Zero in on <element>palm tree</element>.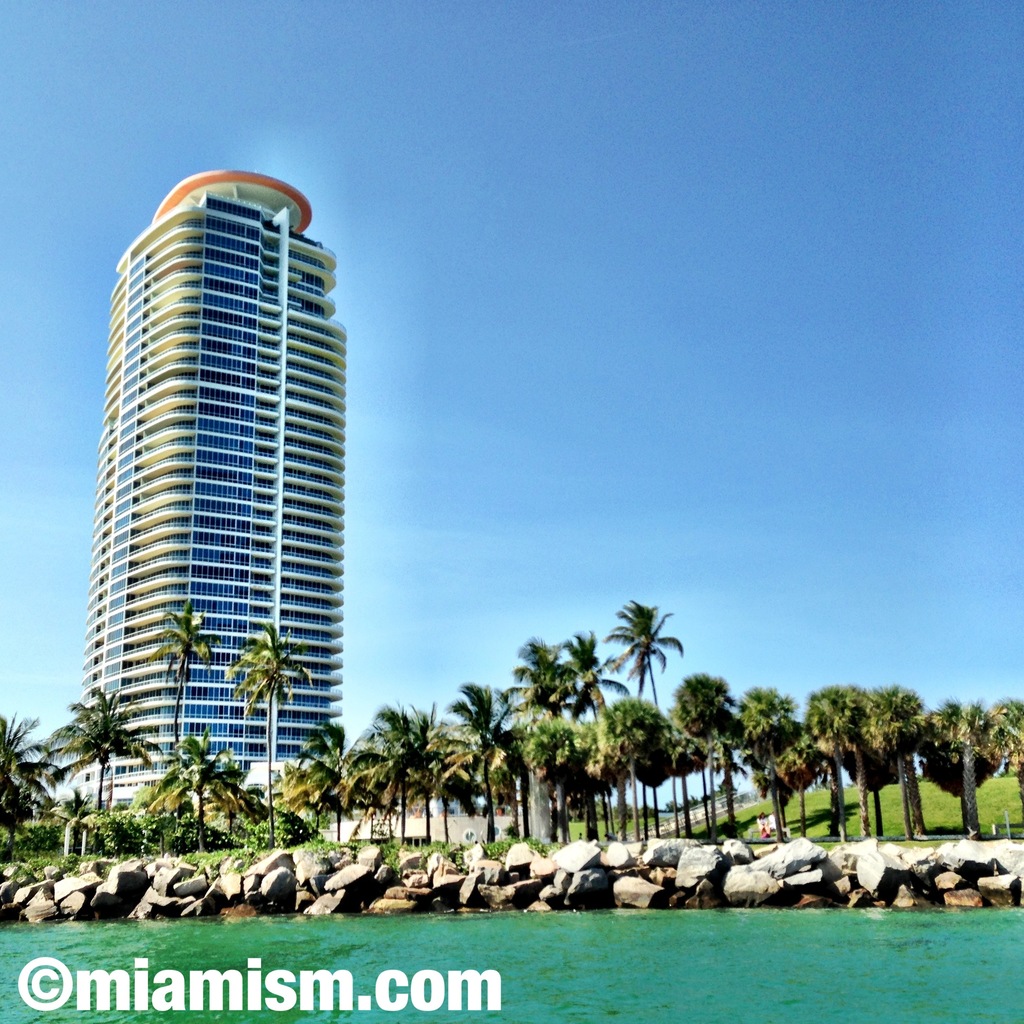
Zeroed in: left=336, top=691, right=452, bottom=842.
